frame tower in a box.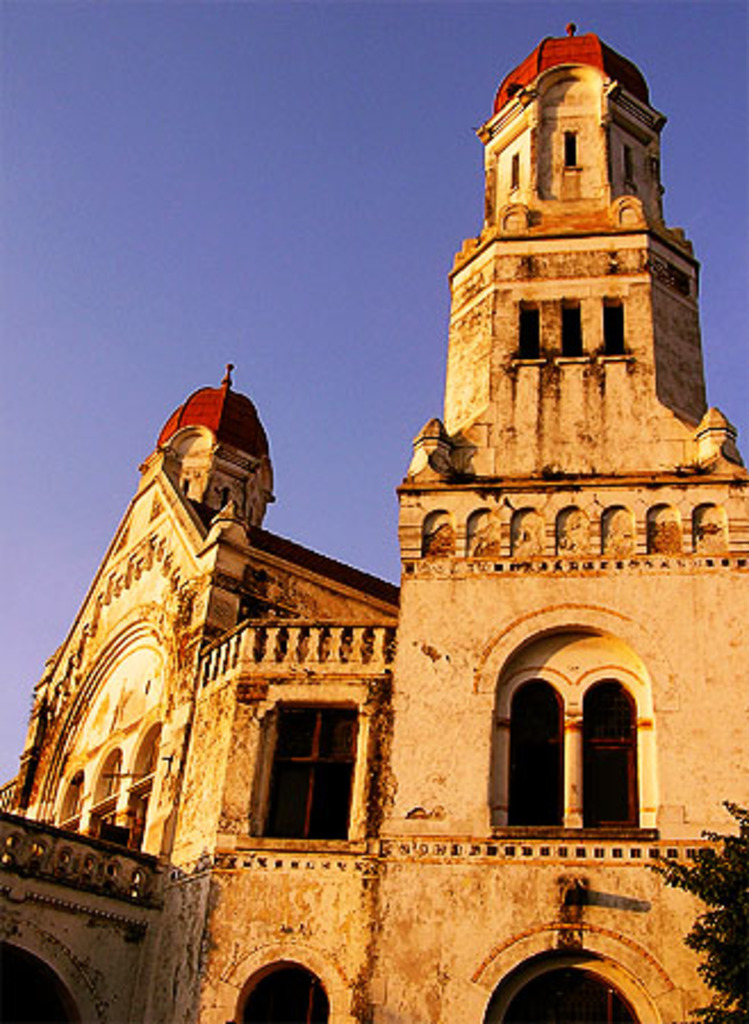
(403,0,719,808).
